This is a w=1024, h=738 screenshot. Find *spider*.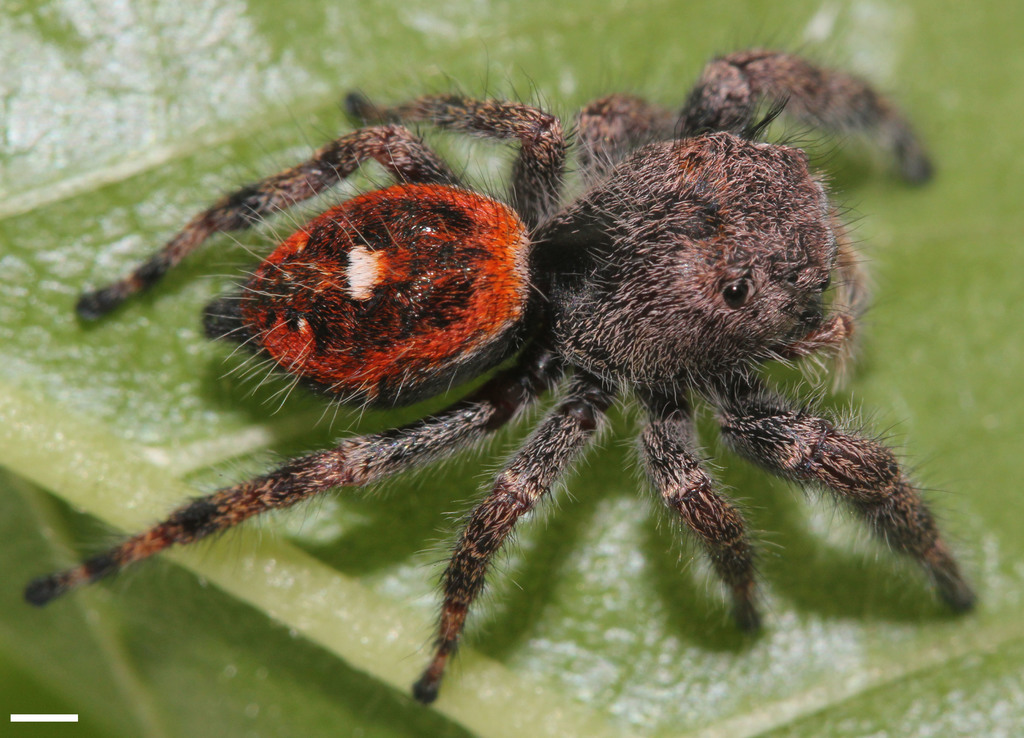
Bounding box: <box>14,53,976,702</box>.
